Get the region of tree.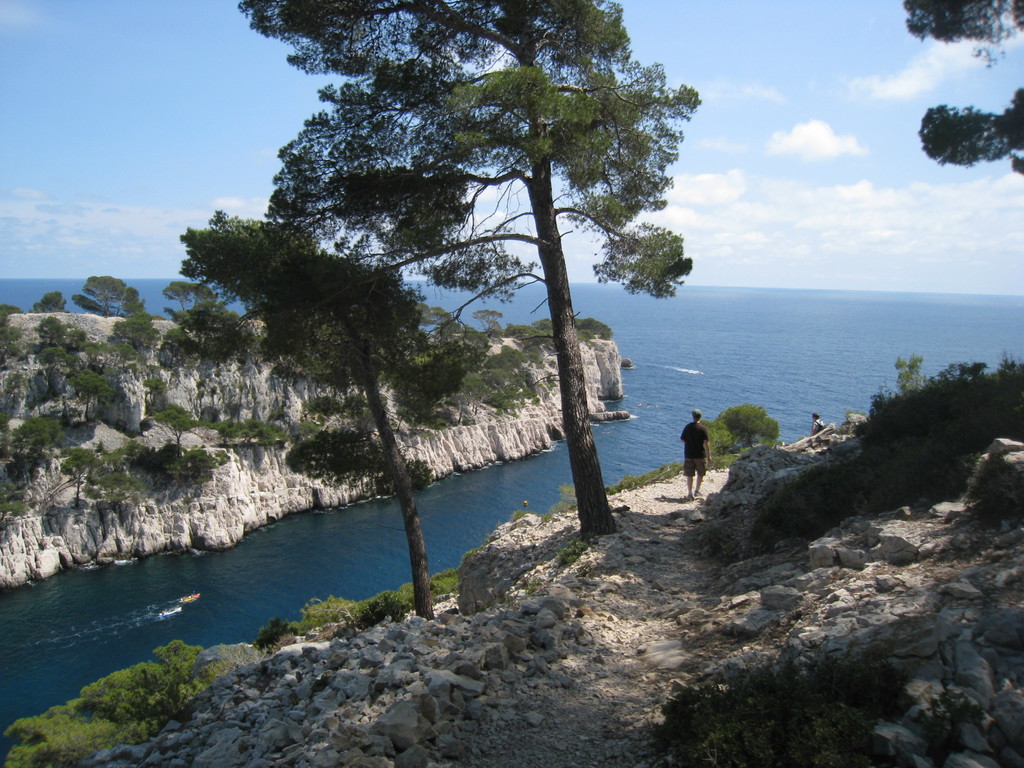
[x1=232, y1=0, x2=703, y2=539].
